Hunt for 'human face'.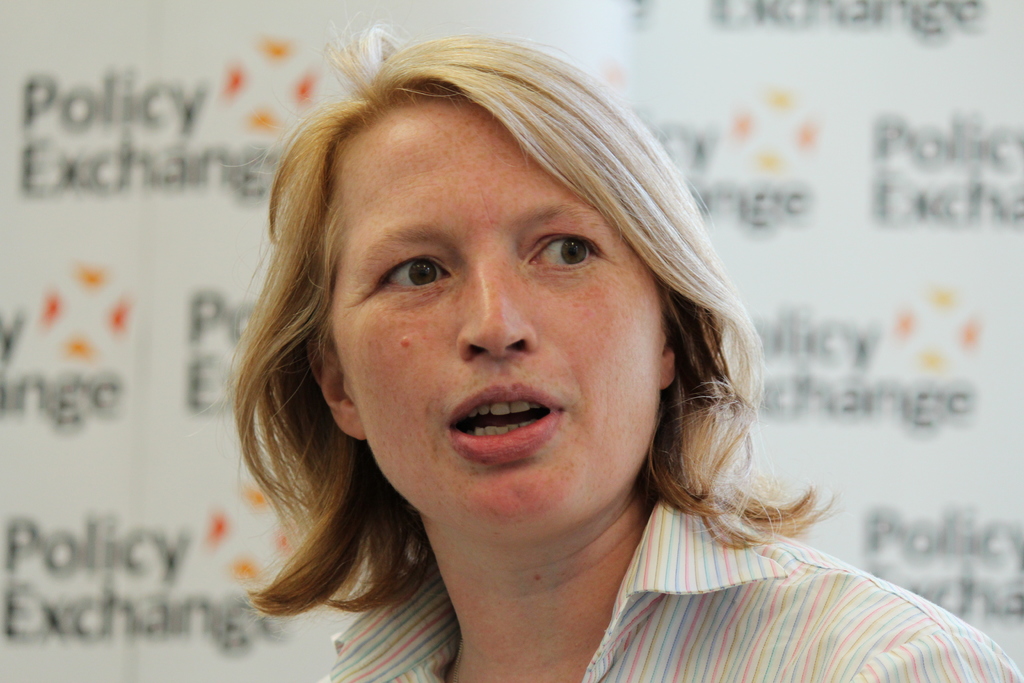
Hunted down at Rect(333, 107, 661, 537).
